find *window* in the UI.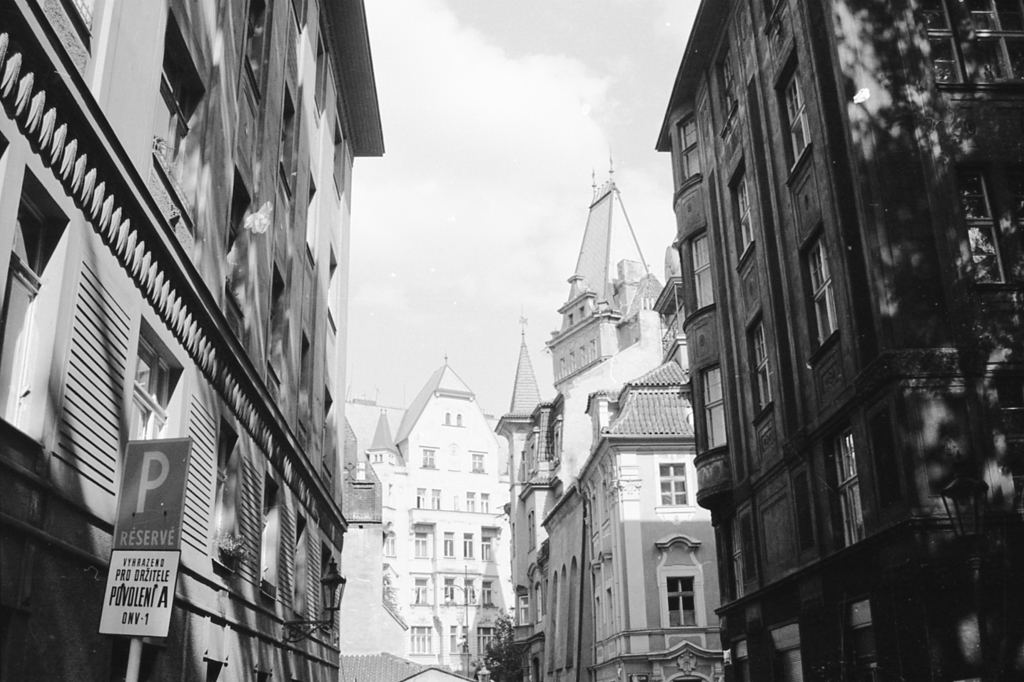
UI element at box=[911, 0, 1023, 90].
